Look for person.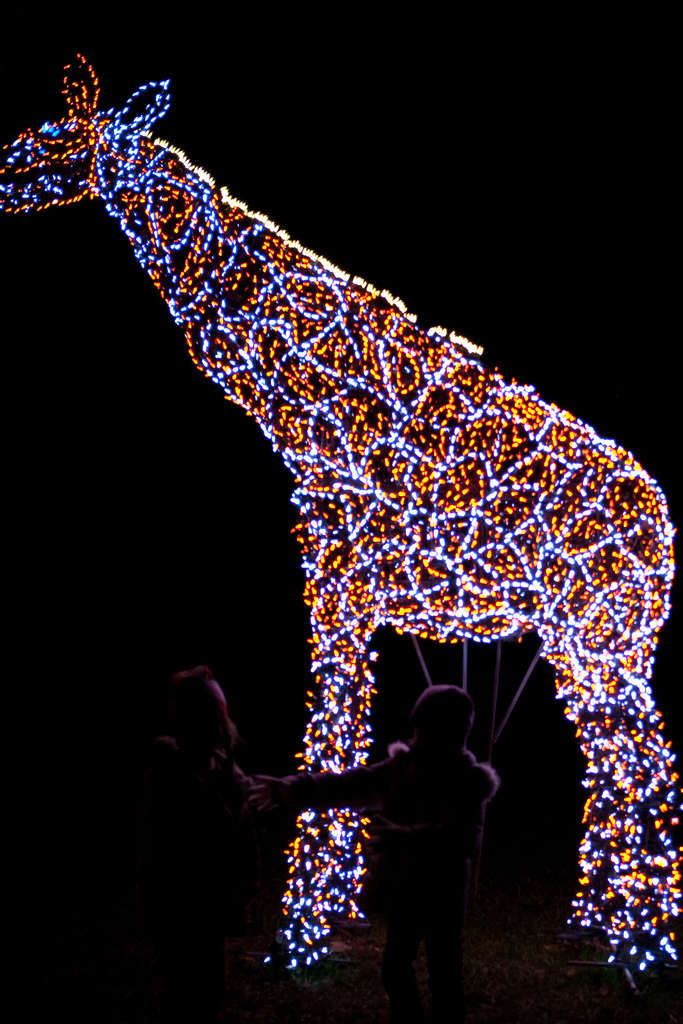
Found: [left=289, top=676, right=497, bottom=1023].
